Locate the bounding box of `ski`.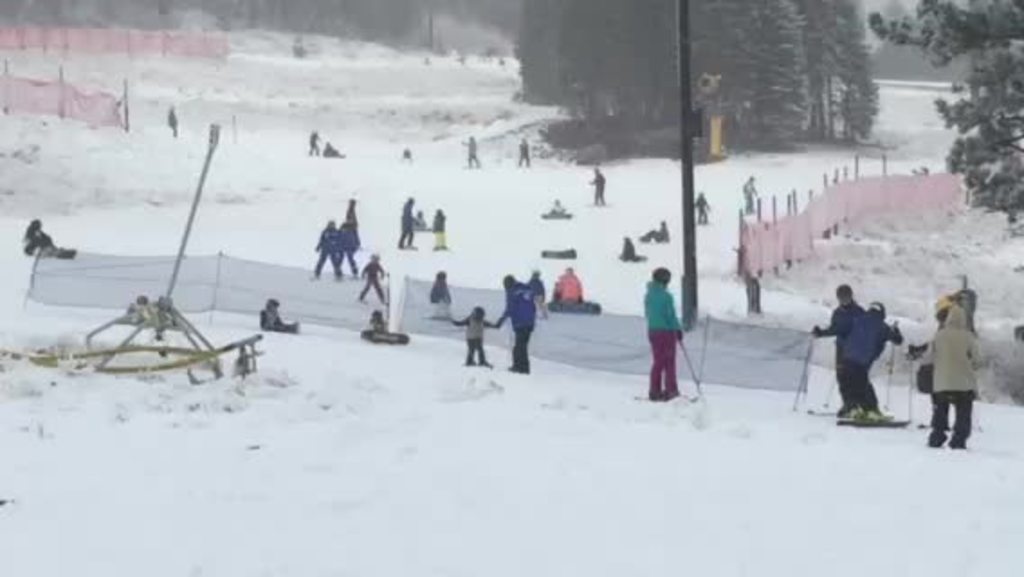
Bounding box: bbox(833, 415, 912, 438).
